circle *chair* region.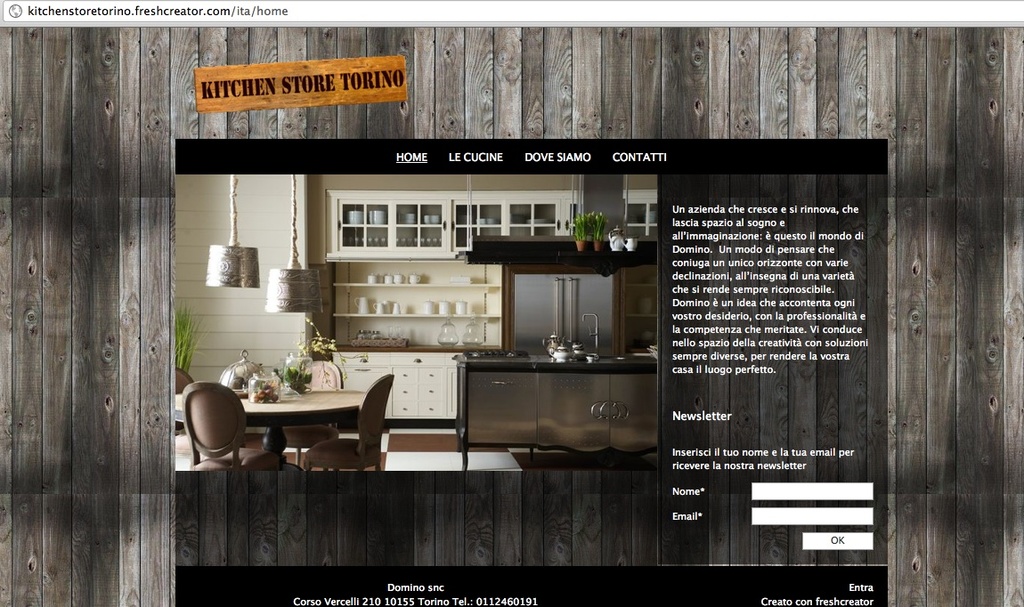
Region: x1=303, y1=371, x2=396, y2=477.
